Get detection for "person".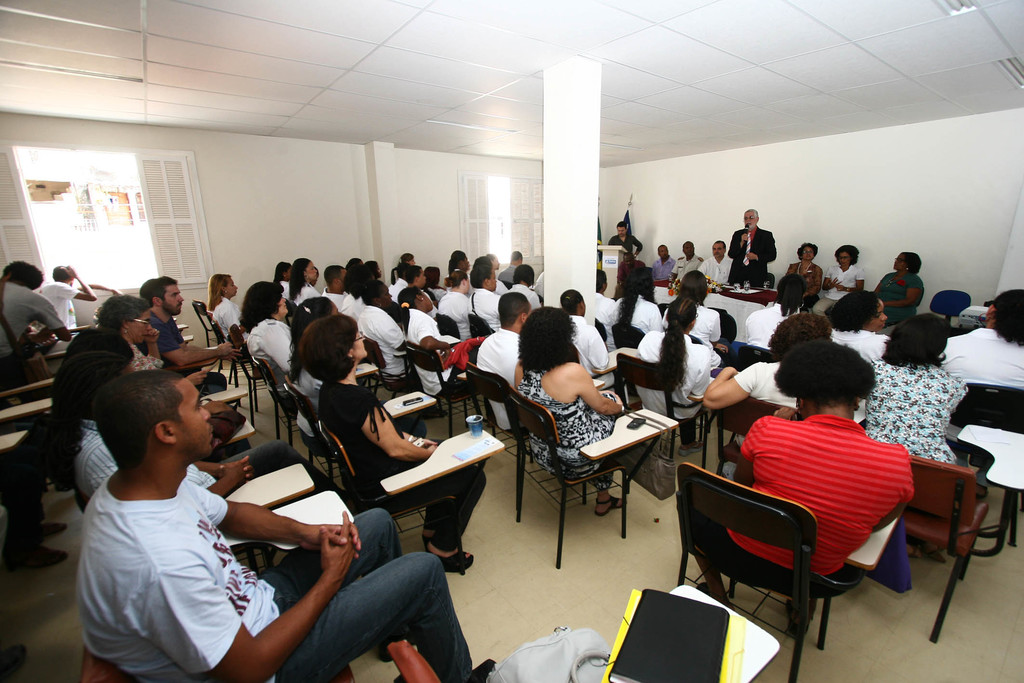
Detection: x1=39, y1=265, x2=94, y2=324.
